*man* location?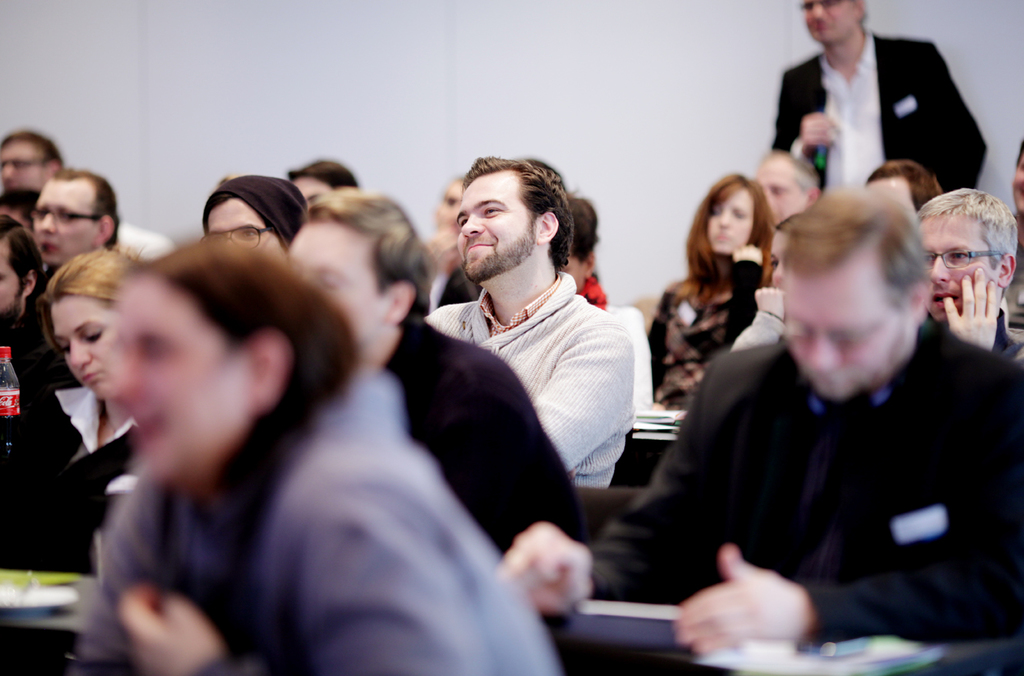
(631,158,1019,644)
